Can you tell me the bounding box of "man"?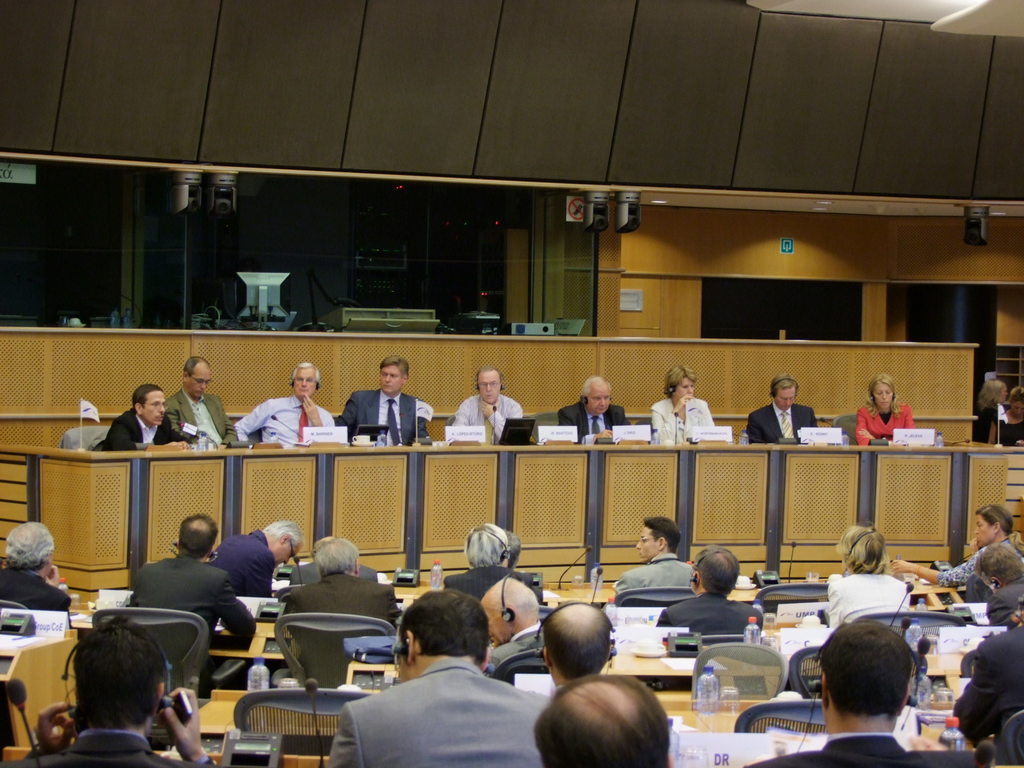
detection(534, 671, 677, 767).
